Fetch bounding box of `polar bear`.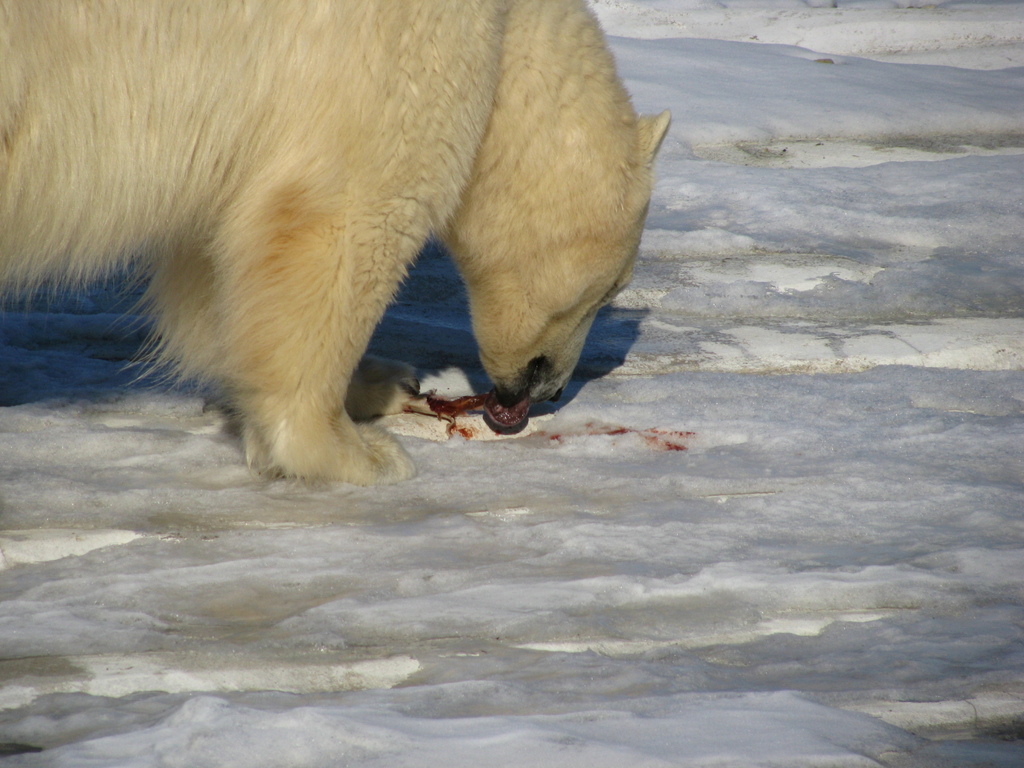
Bbox: l=0, t=0, r=673, b=492.
